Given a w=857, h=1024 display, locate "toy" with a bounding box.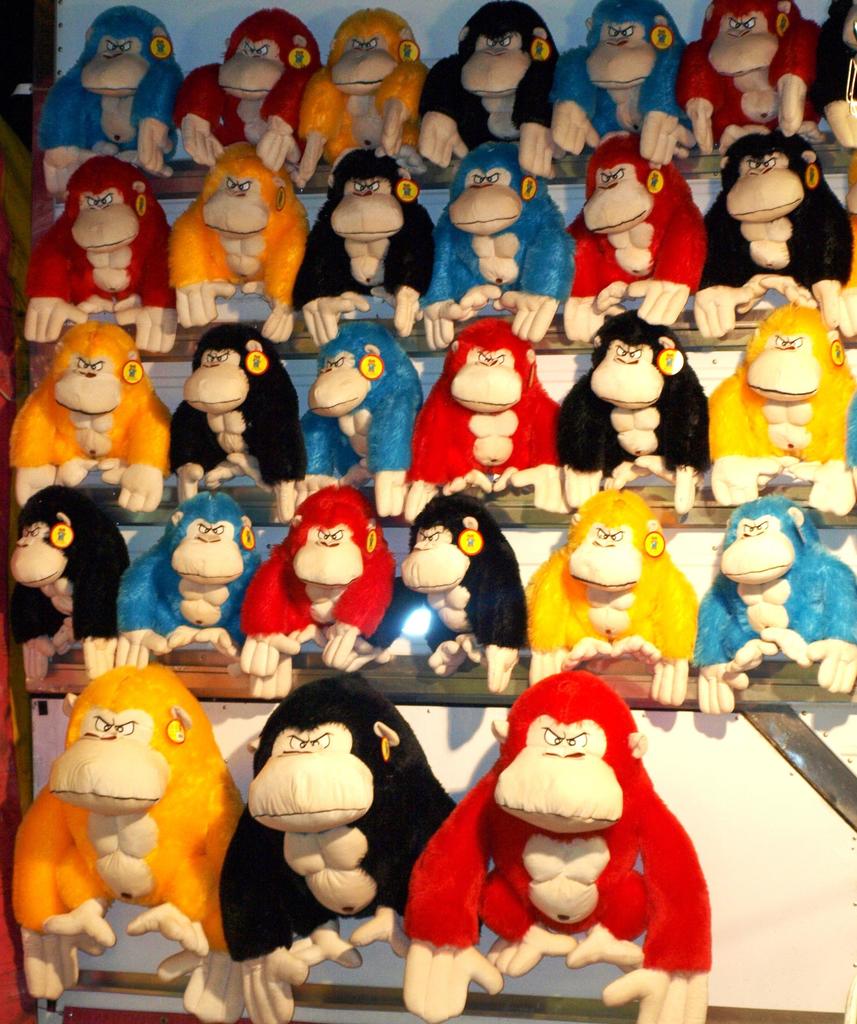
Located: box=[291, 148, 435, 349].
